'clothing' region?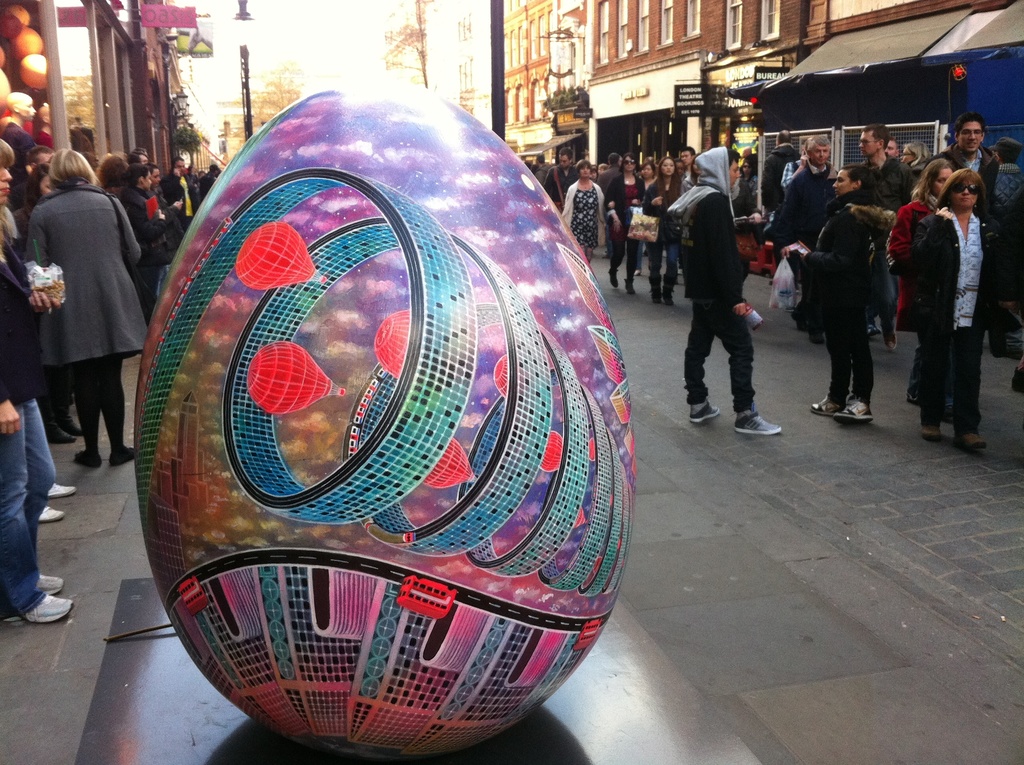
991:159:1023:294
